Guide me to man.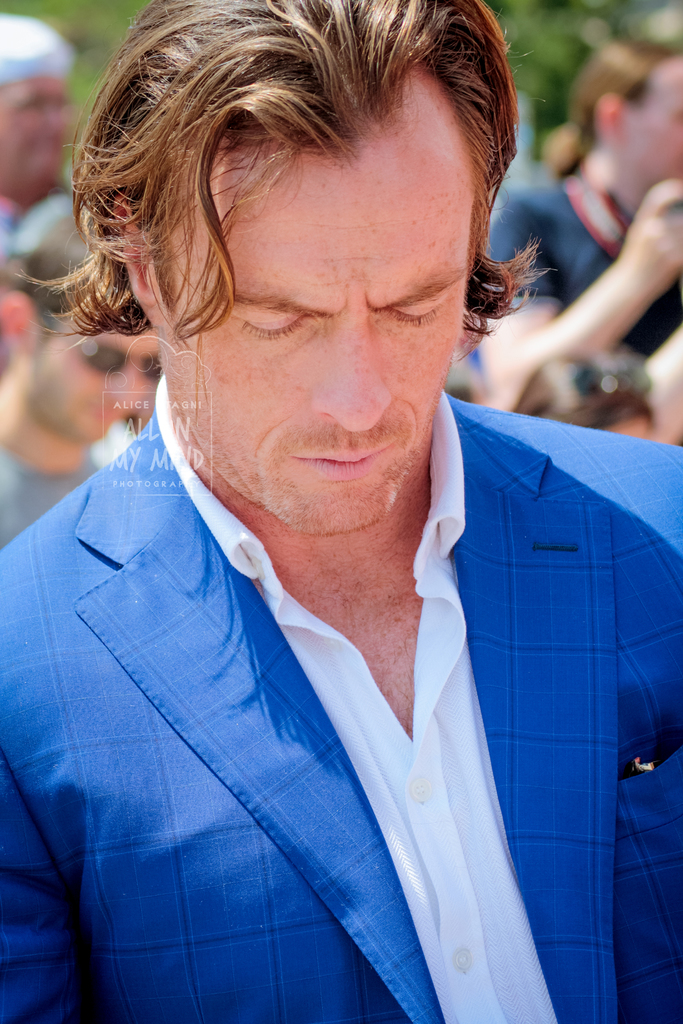
Guidance: bbox(0, 10, 80, 241).
